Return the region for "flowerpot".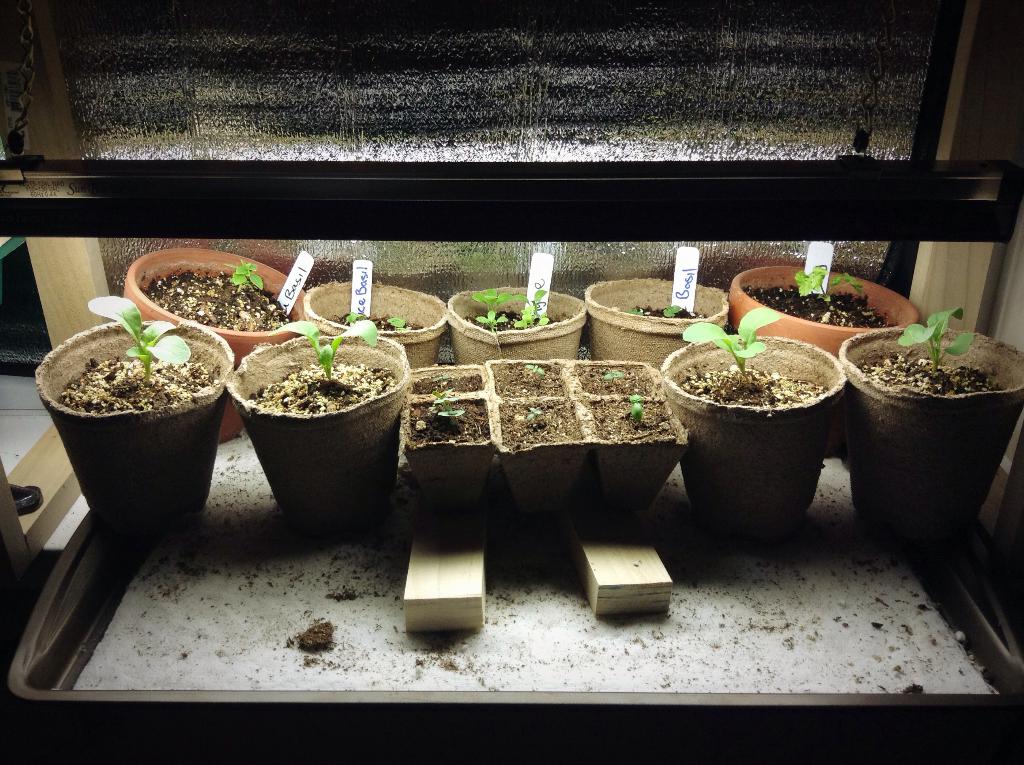
select_region(728, 260, 917, 453).
